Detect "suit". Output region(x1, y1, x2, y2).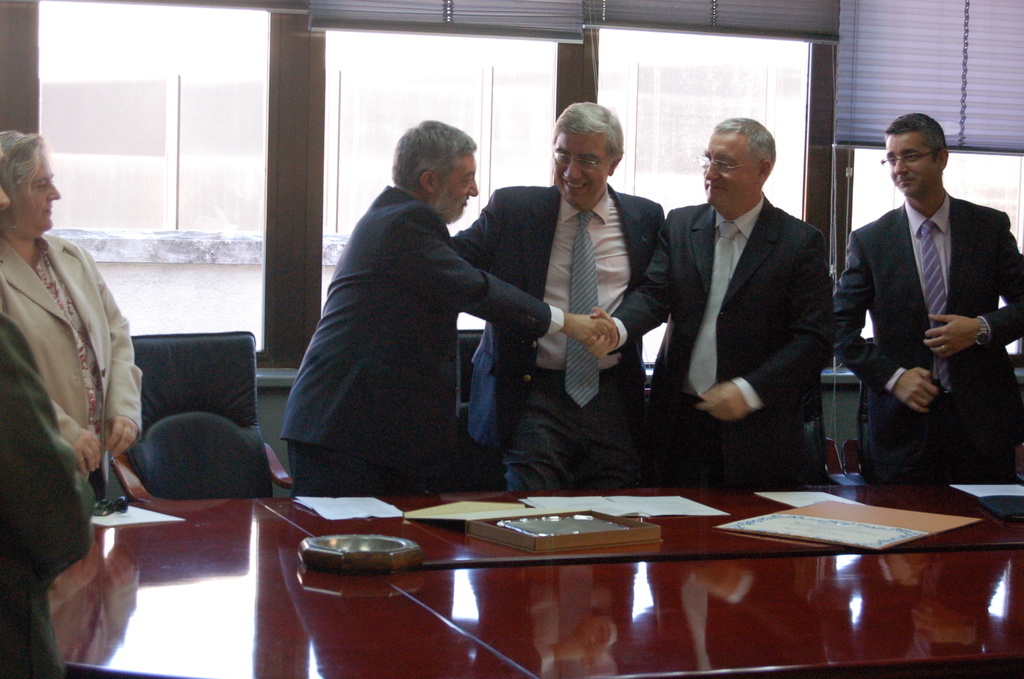
region(447, 181, 669, 493).
